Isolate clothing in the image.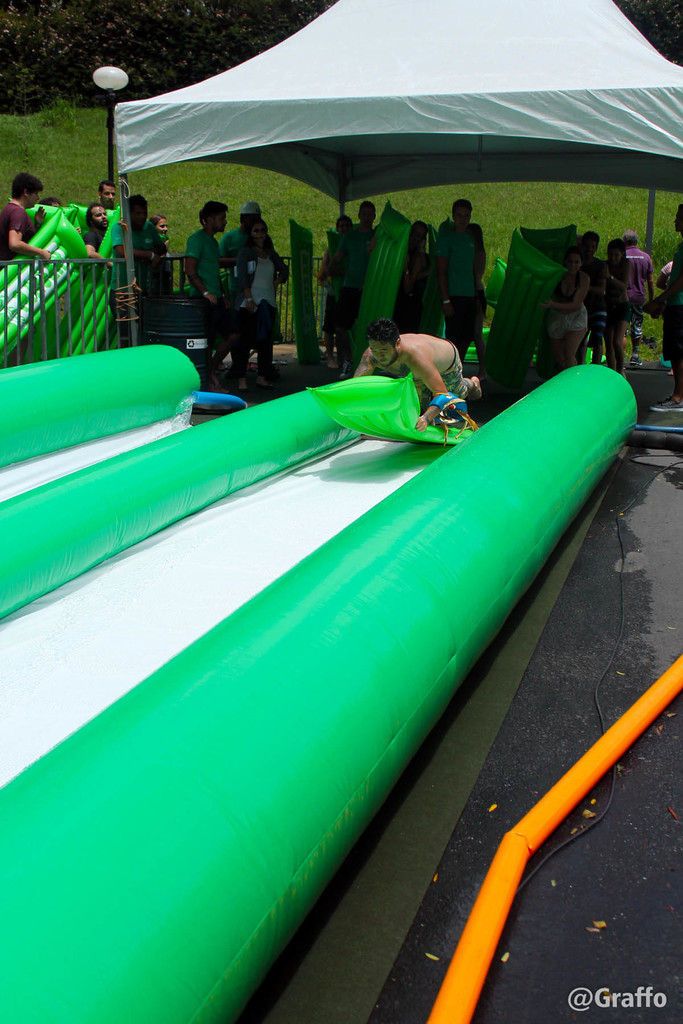
Isolated region: region(181, 228, 250, 352).
